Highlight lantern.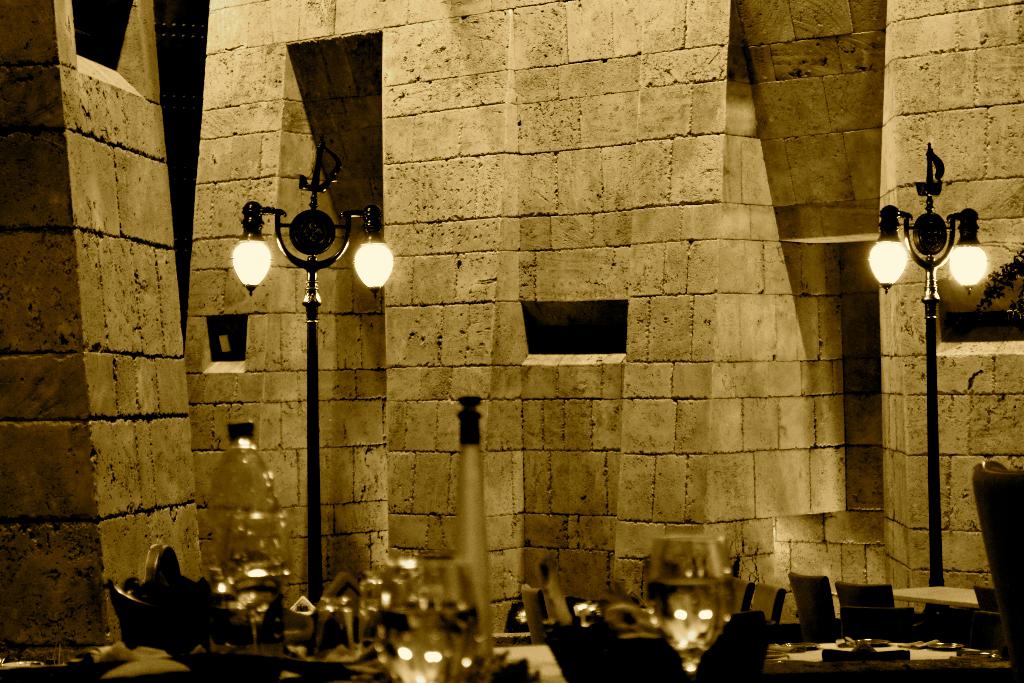
Highlighted region: region(234, 208, 271, 294).
